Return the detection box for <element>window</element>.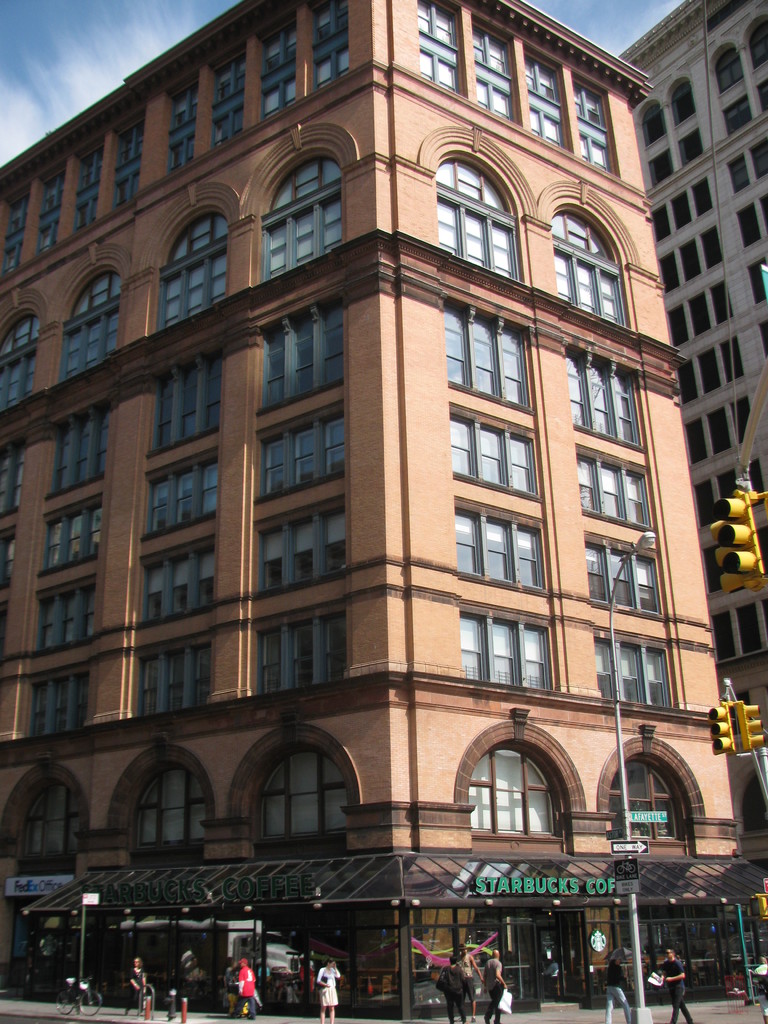
552:211:623:330.
